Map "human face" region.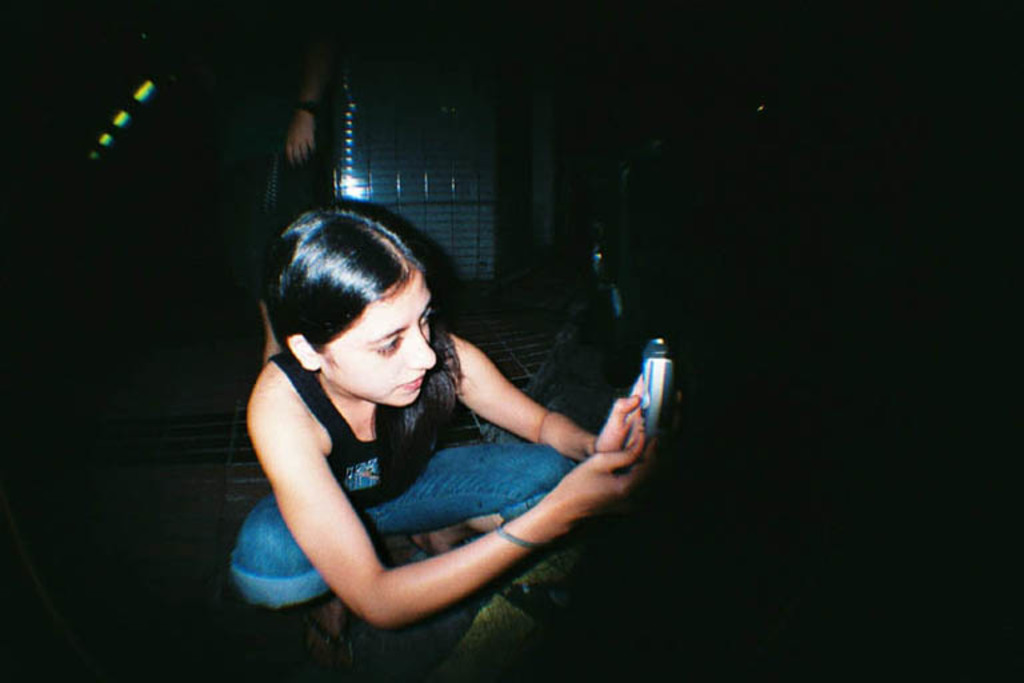
Mapped to [left=320, top=265, right=437, bottom=406].
